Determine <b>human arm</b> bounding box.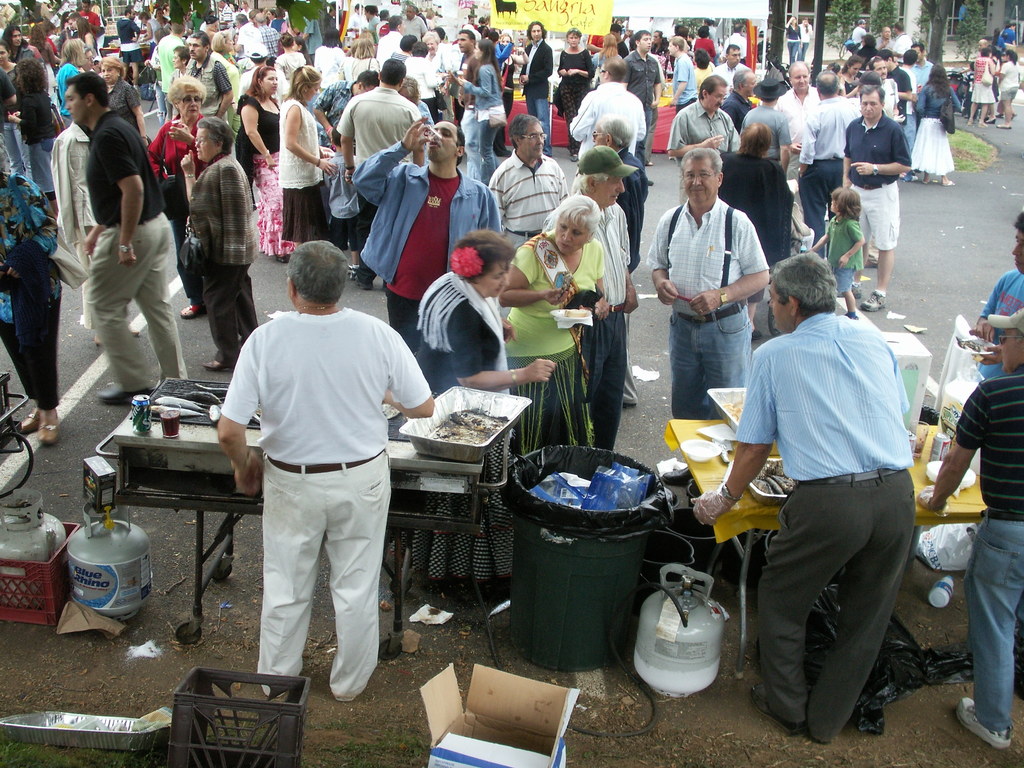
Determined: box(640, 225, 687, 299).
